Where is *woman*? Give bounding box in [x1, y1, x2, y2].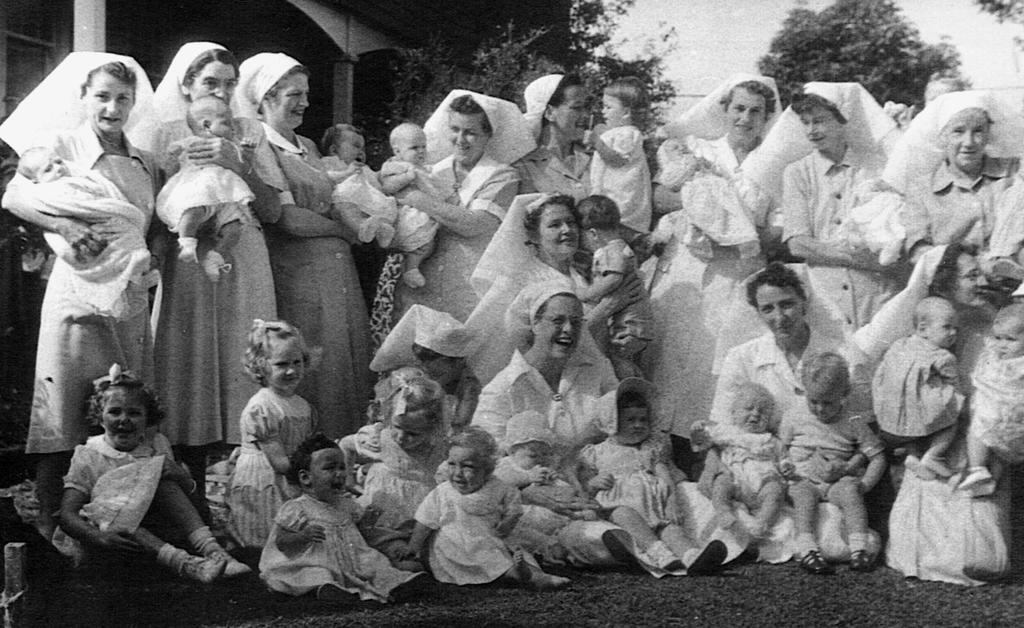
[225, 51, 375, 445].
